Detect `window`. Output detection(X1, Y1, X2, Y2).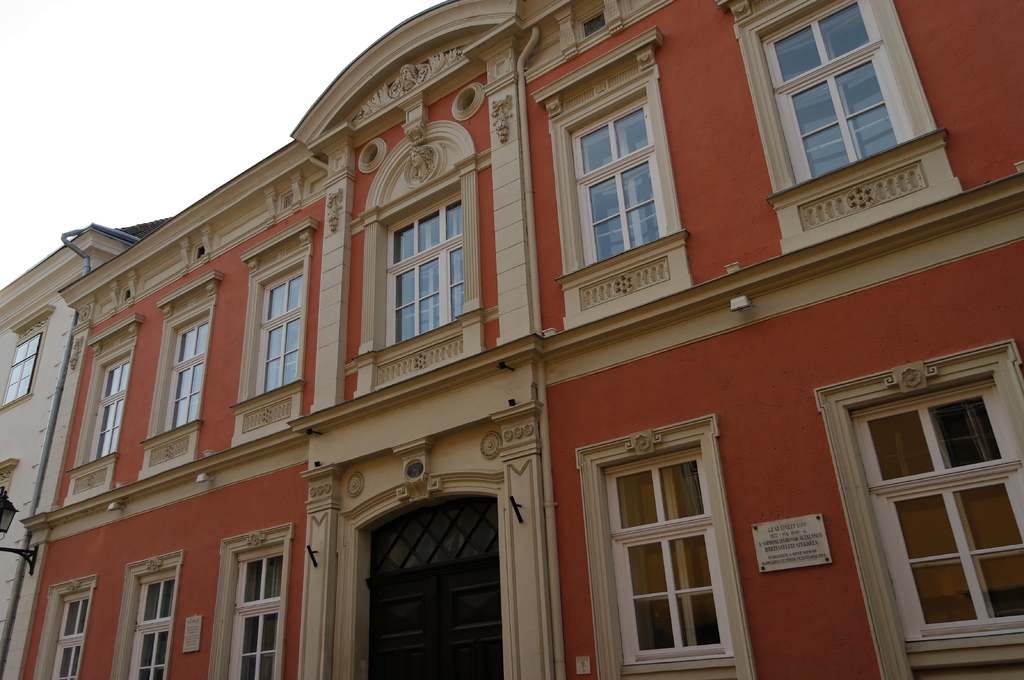
detection(0, 328, 40, 403).
